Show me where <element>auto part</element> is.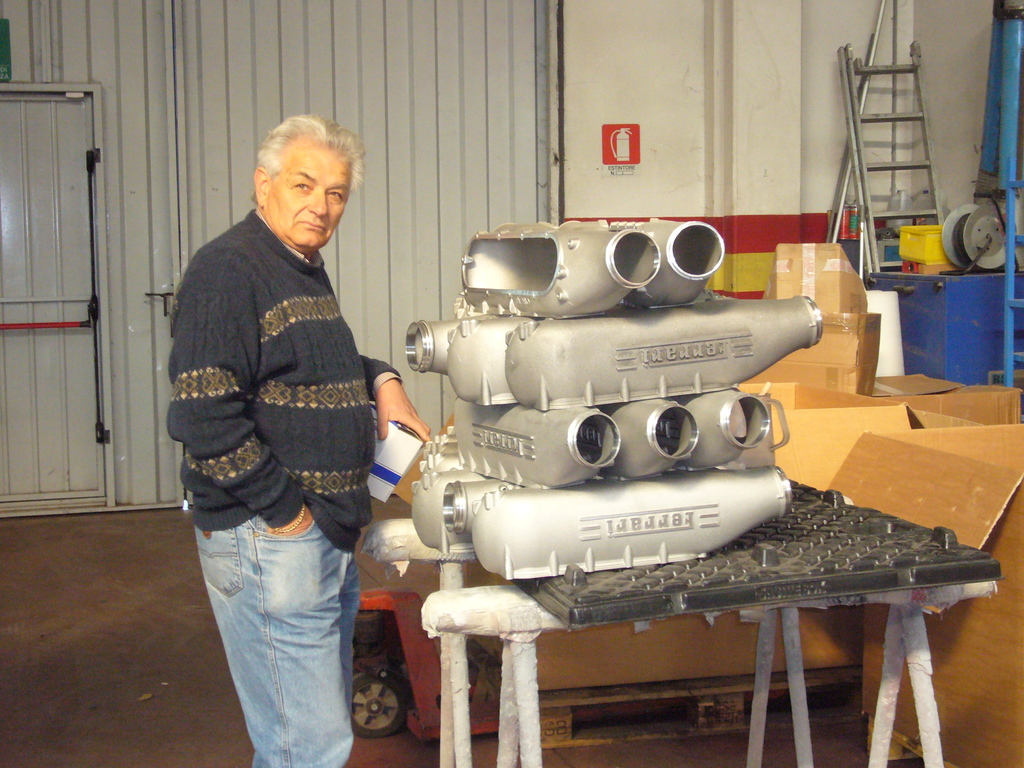
<element>auto part</element> is at [471, 470, 795, 582].
